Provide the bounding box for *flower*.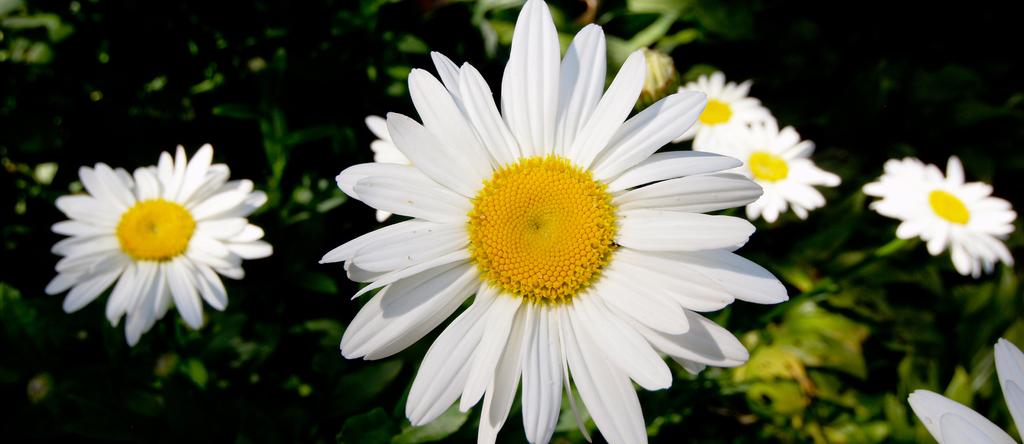
x1=309 y1=34 x2=792 y2=432.
